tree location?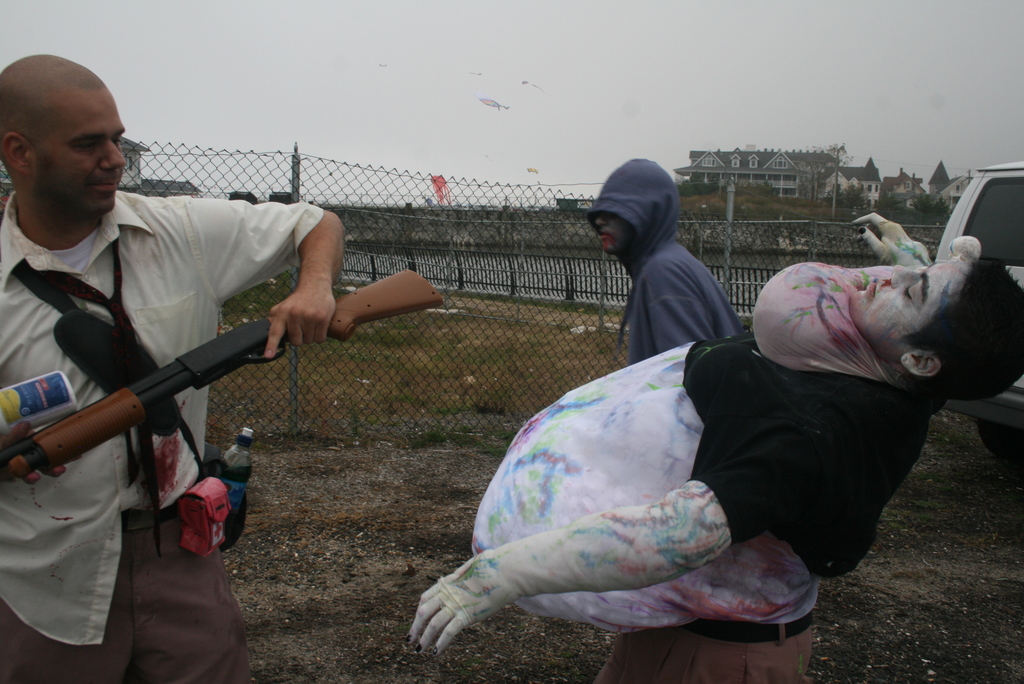
bbox(861, 156, 878, 182)
